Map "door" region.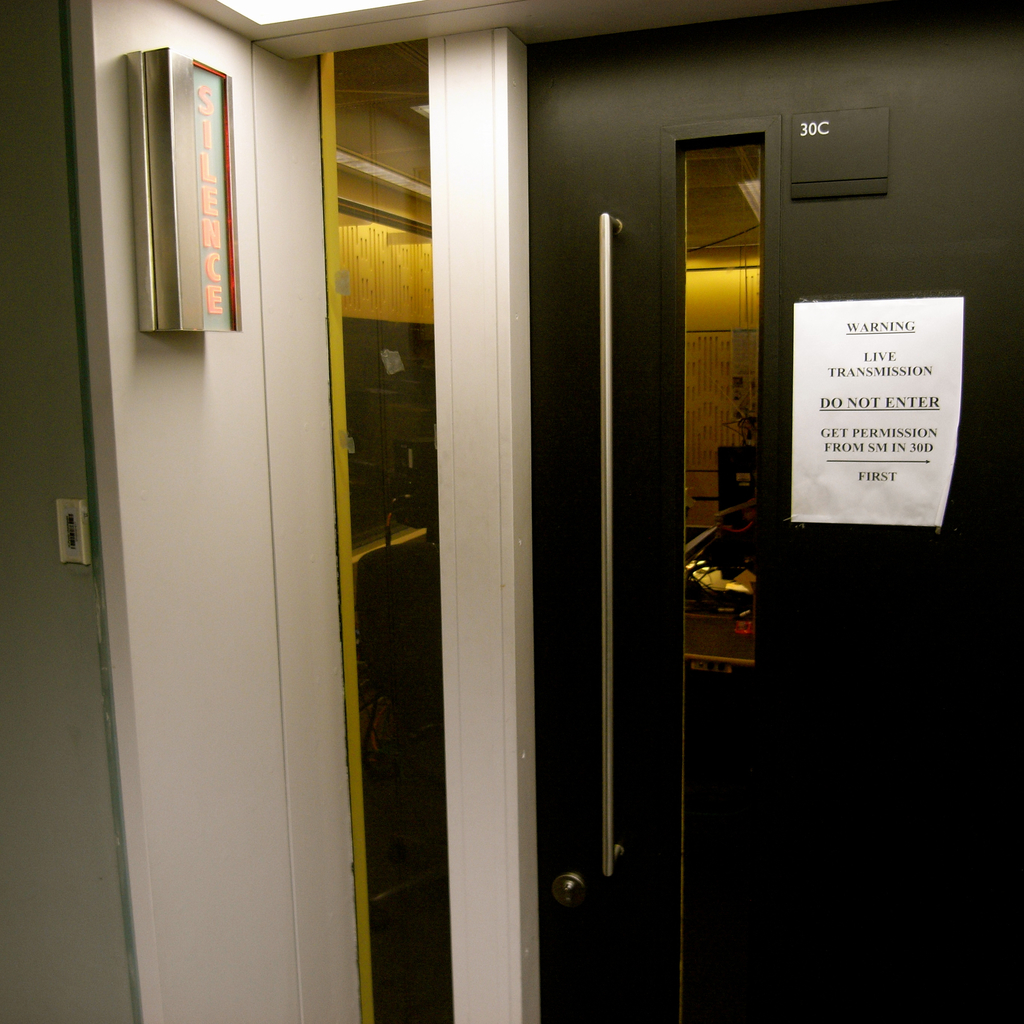
Mapped to 529/0/1023/1023.
